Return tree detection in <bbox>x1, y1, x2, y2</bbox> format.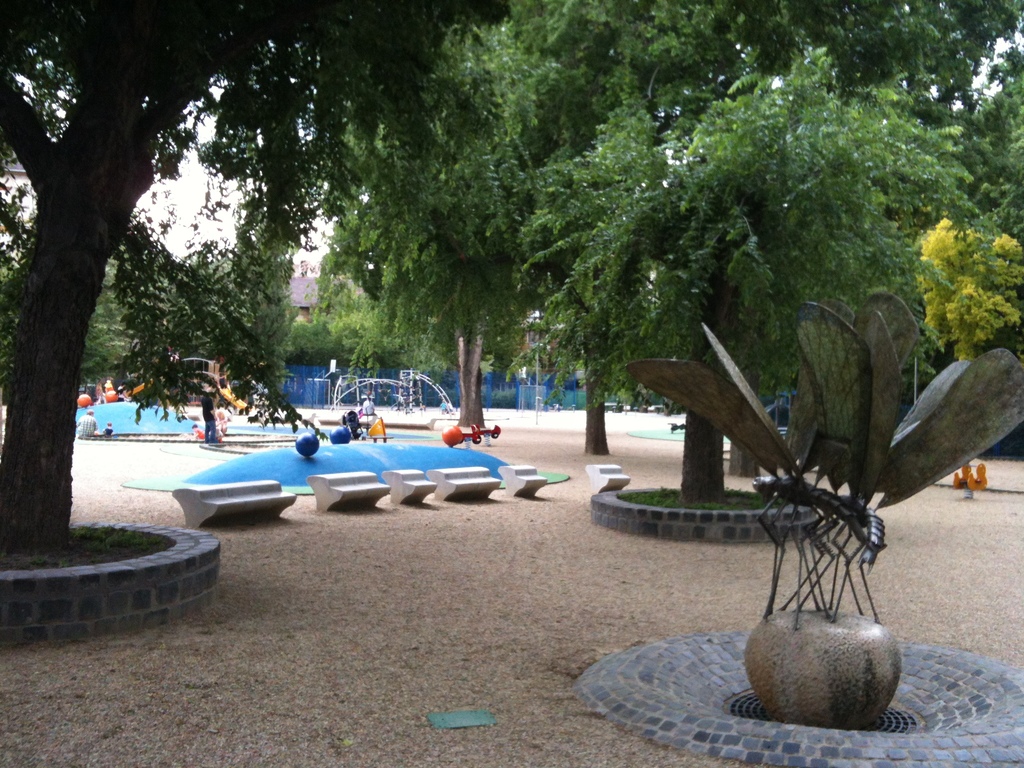
<bbox>161, 243, 269, 359</bbox>.
